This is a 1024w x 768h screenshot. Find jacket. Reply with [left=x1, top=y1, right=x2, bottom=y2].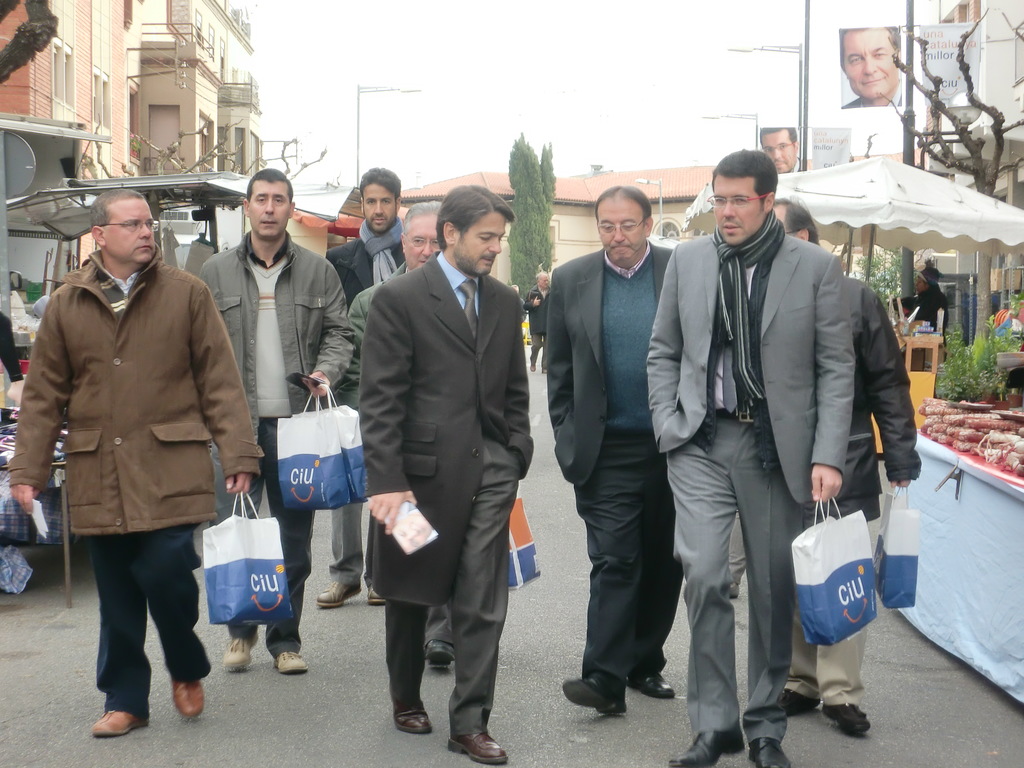
[left=641, top=236, right=857, bottom=515].
